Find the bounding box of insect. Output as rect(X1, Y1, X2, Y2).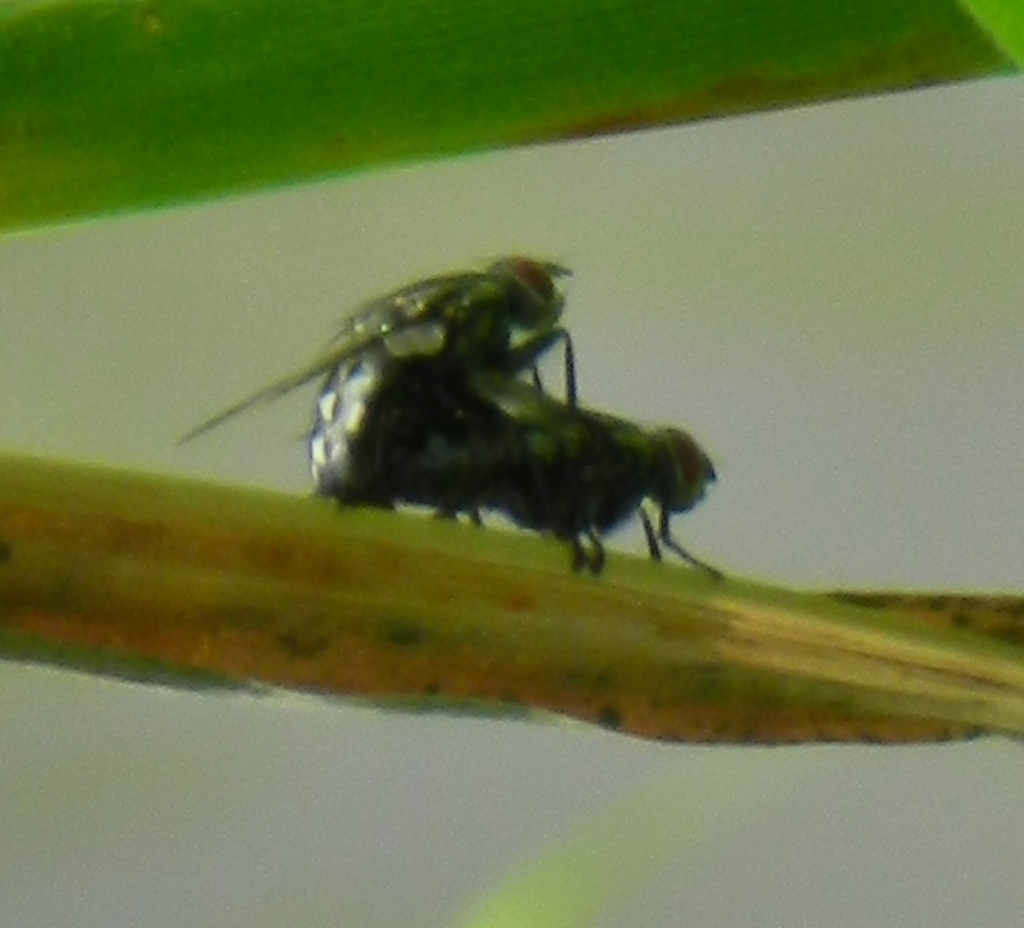
rect(394, 368, 724, 593).
